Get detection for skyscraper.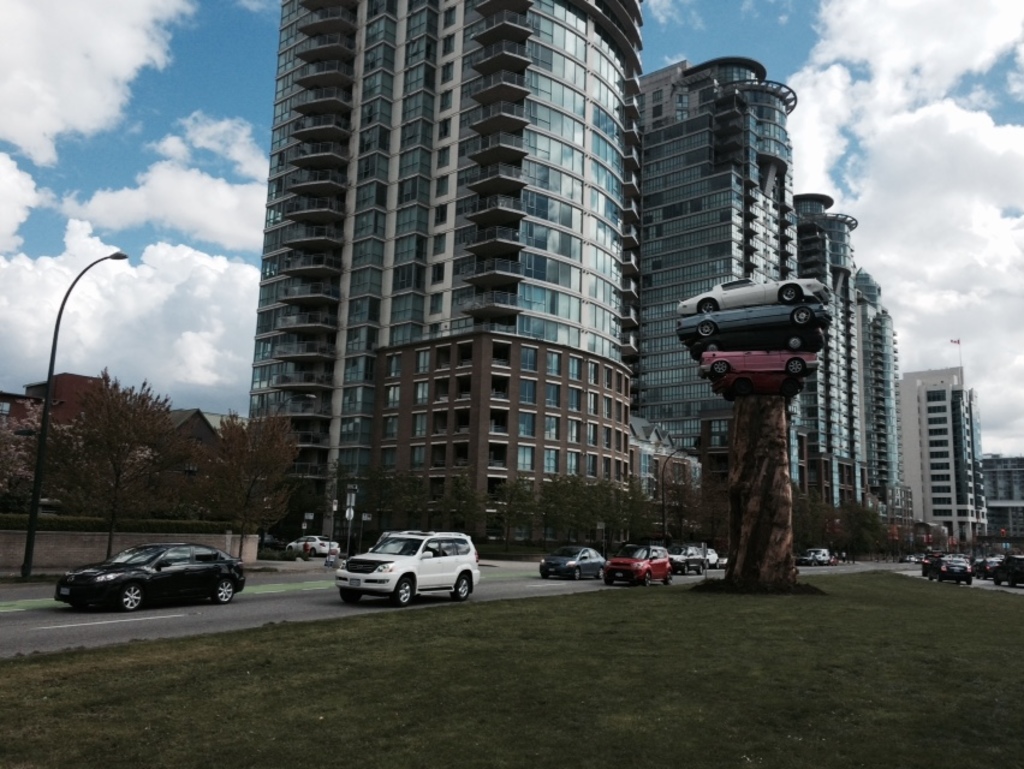
Detection: [234, 0, 649, 511].
